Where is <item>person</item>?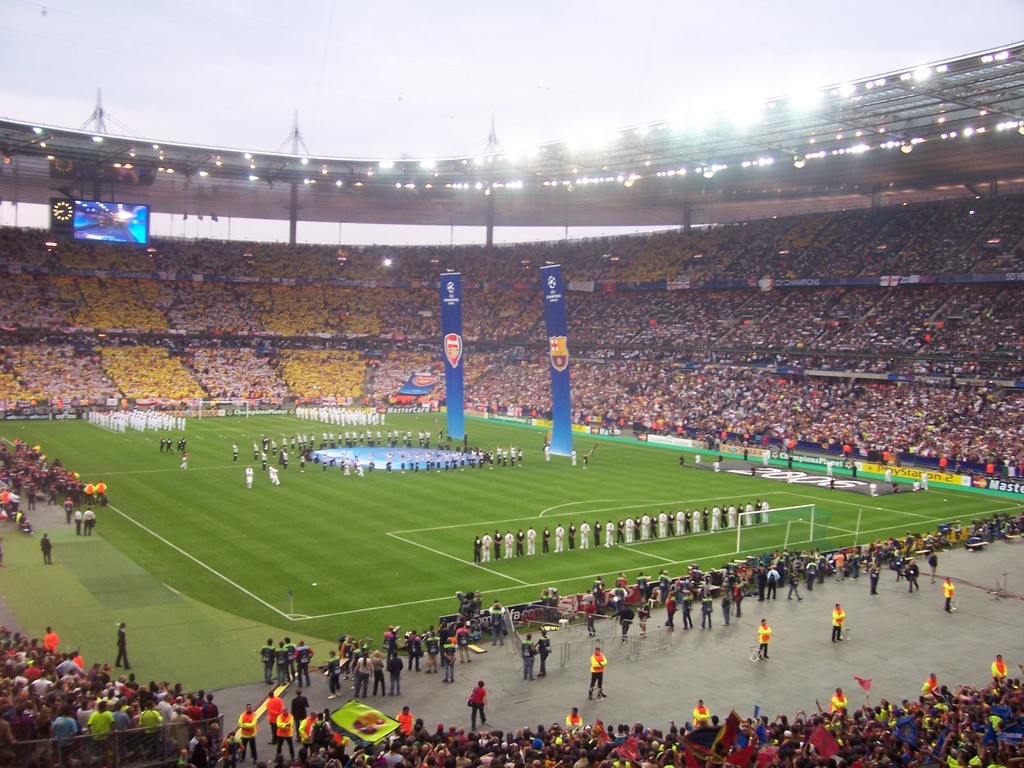
l=784, t=456, r=794, b=468.
